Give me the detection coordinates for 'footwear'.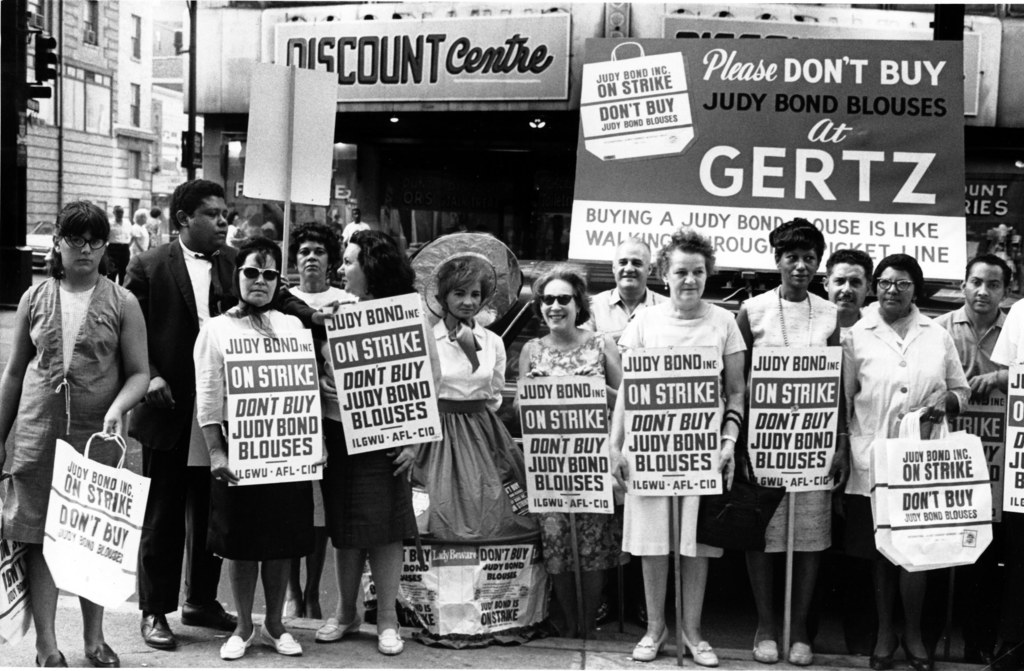
{"x1": 788, "y1": 643, "x2": 817, "y2": 667}.
